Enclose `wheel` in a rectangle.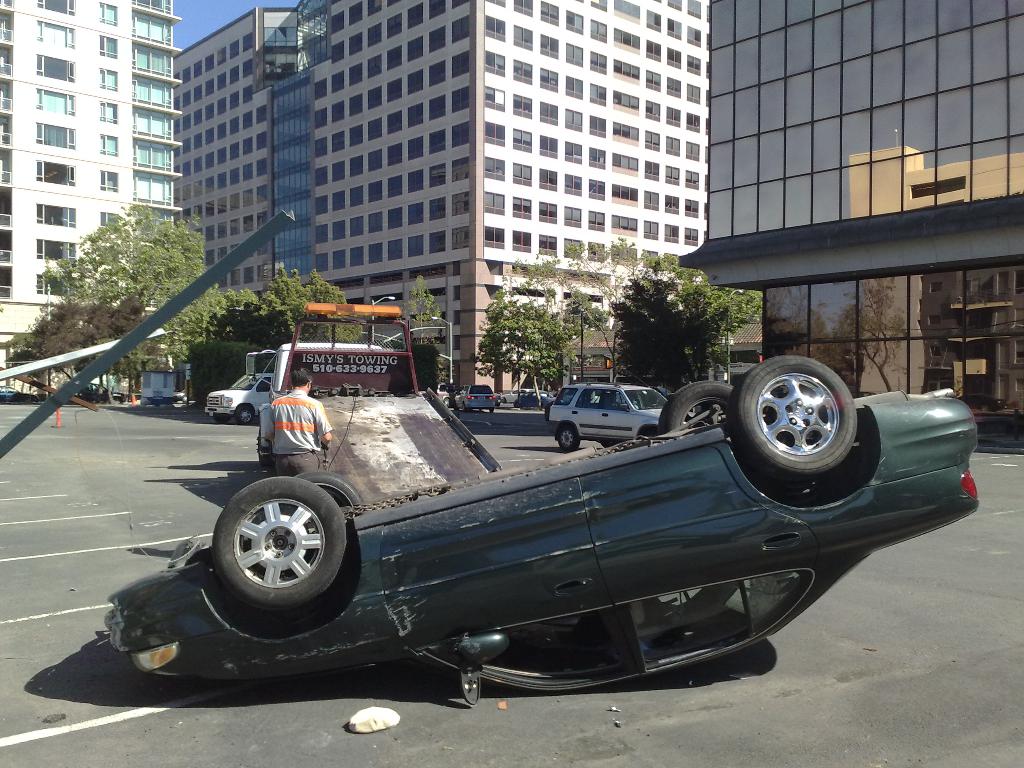
x1=559, y1=423, x2=579, y2=452.
